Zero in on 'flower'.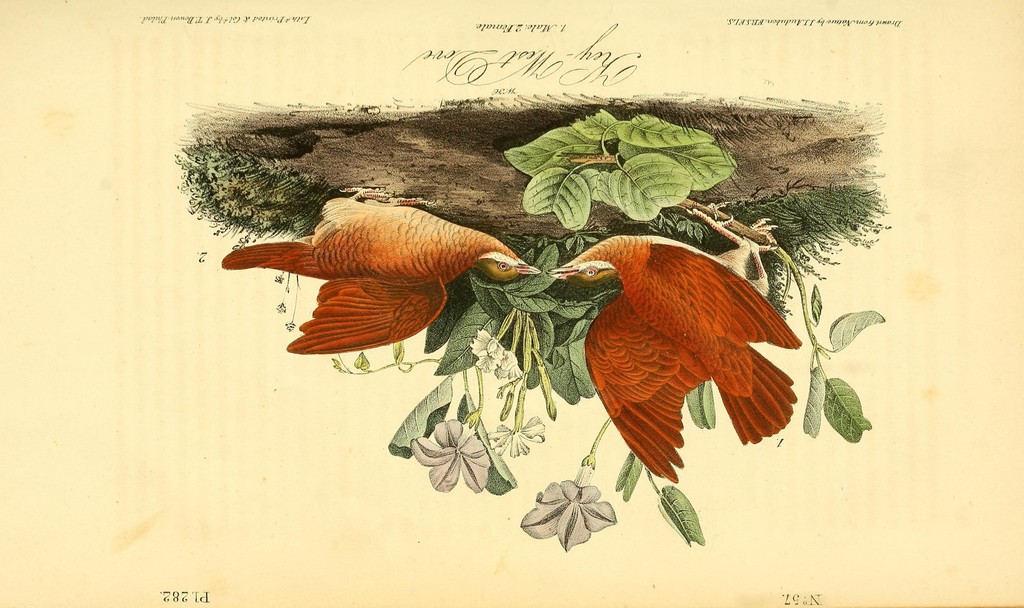
Zeroed in: left=490, top=349, right=522, bottom=380.
